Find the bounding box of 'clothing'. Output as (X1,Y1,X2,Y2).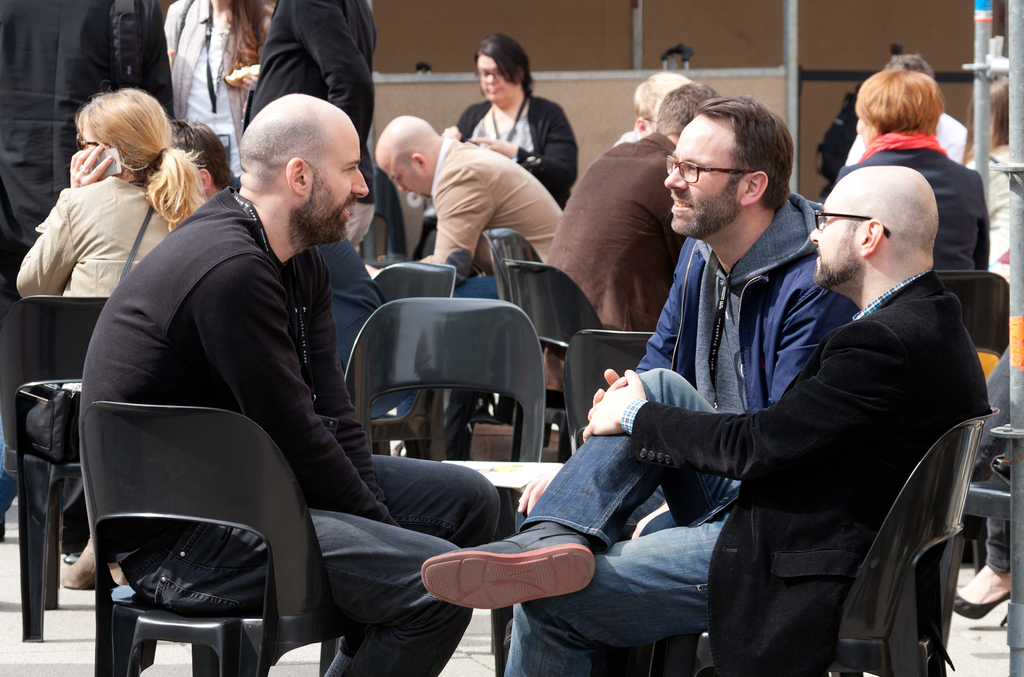
(446,95,581,207).
